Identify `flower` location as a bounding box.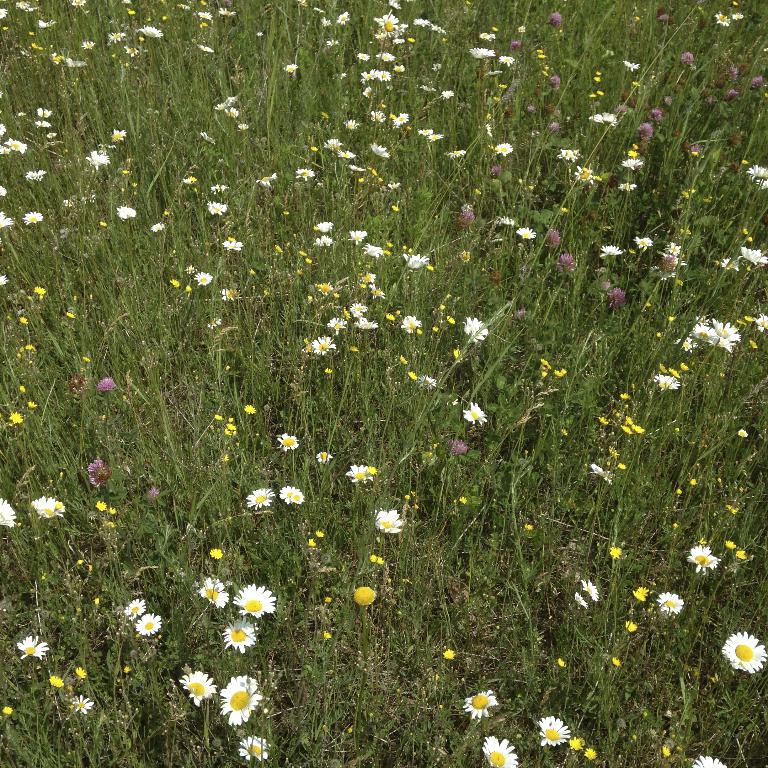
l=489, t=270, r=501, b=286.
